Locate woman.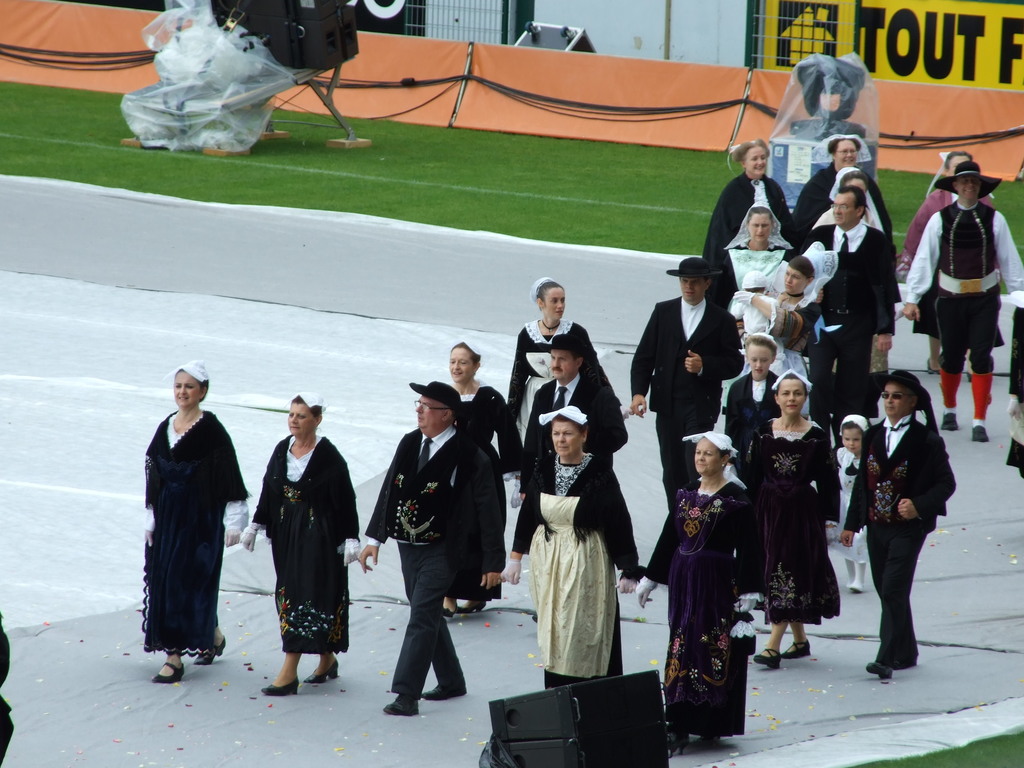
Bounding box: bbox=(635, 428, 769, 753).
